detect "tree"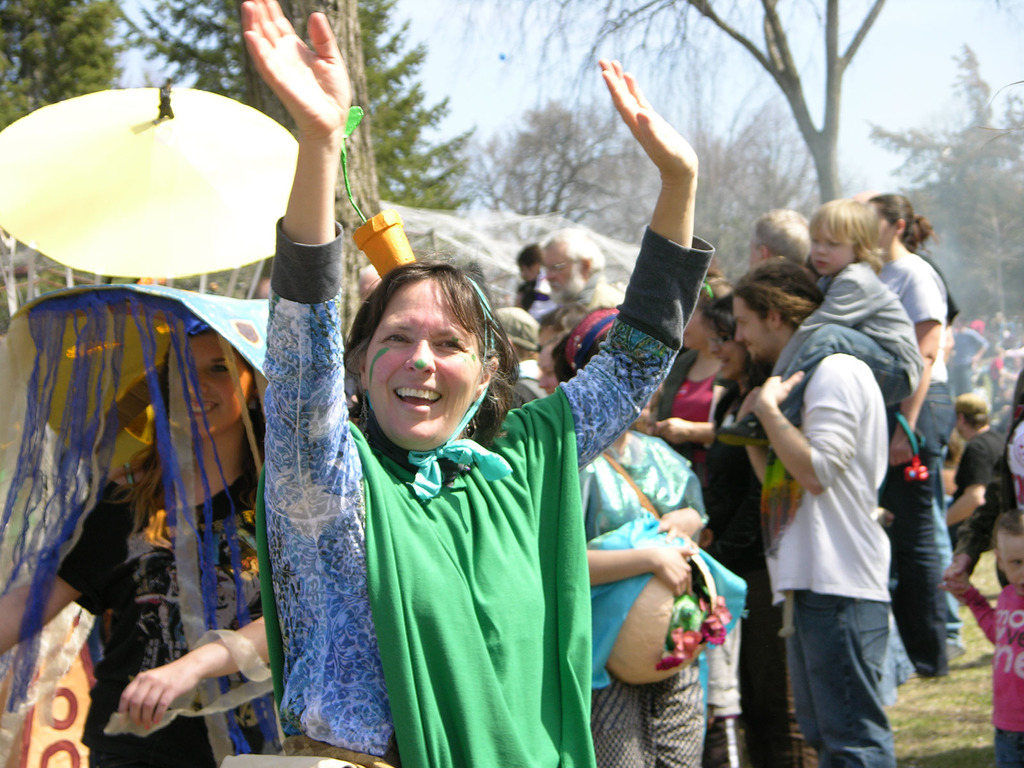
[461,95,654,221]
